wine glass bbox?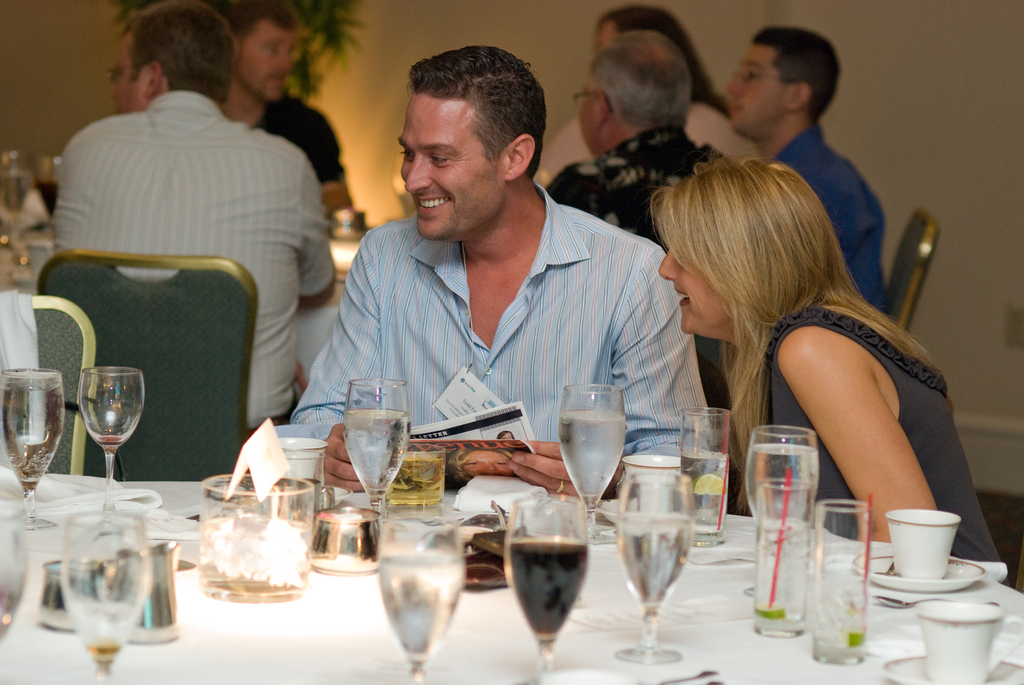
(x1=86, y1=365, x2=142, y2=485)
